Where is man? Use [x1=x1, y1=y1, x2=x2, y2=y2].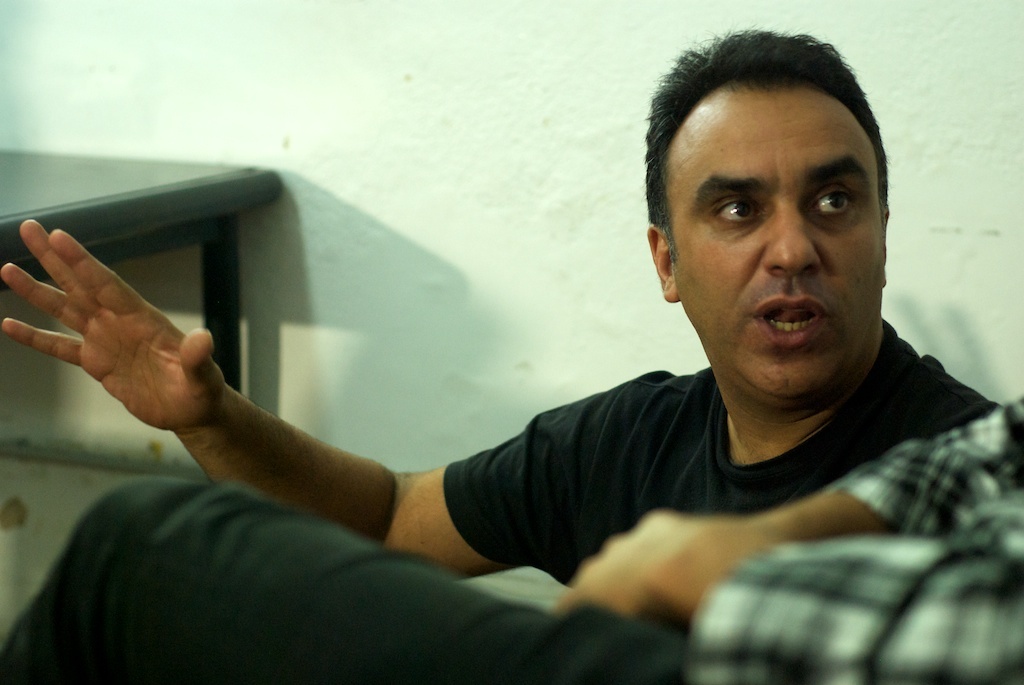
[x1=0, y1=23, x2=1000, y2=586].
